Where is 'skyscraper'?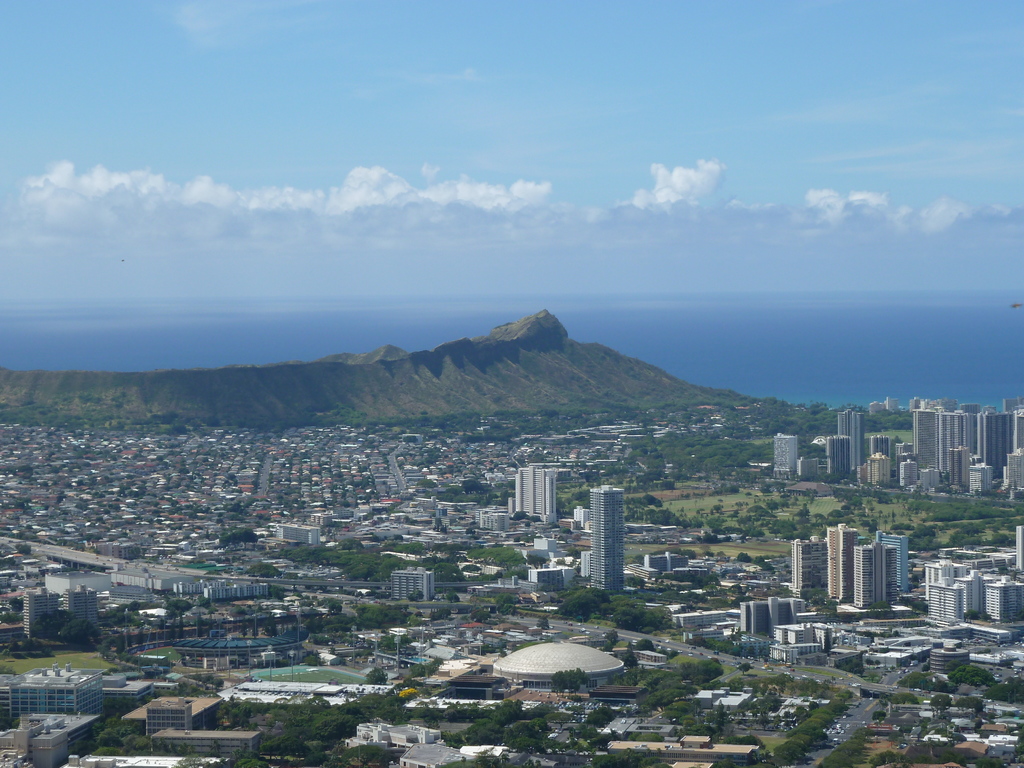
909:404:941:477.
